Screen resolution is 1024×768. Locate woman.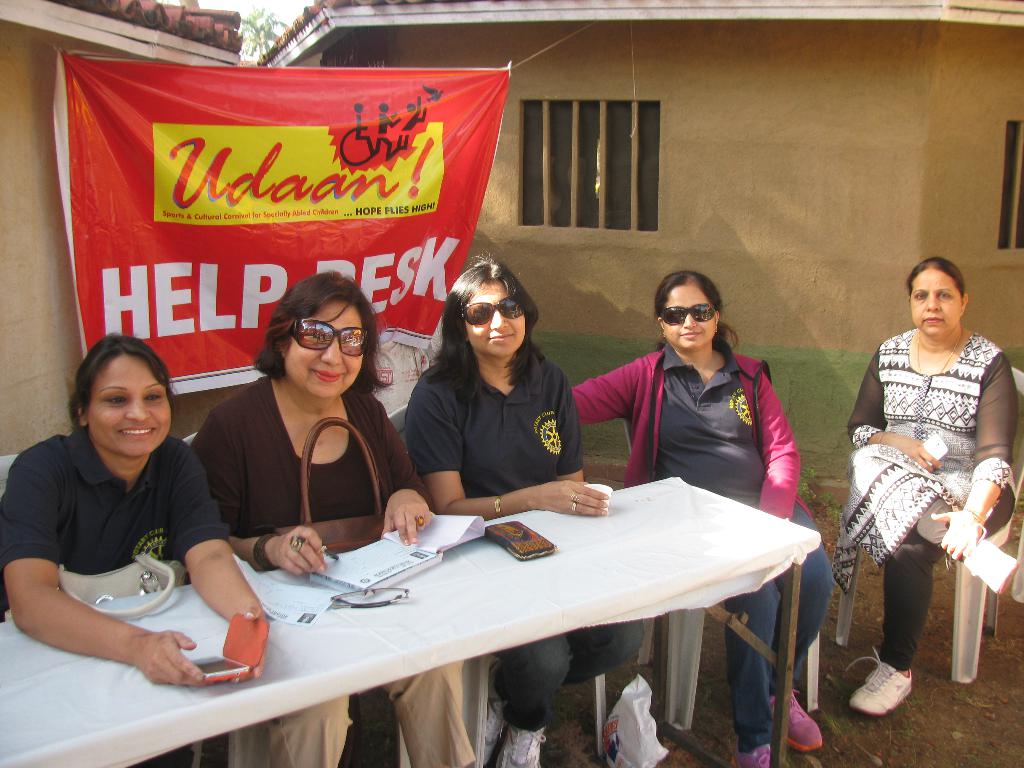
0, 331, 269, 767.
